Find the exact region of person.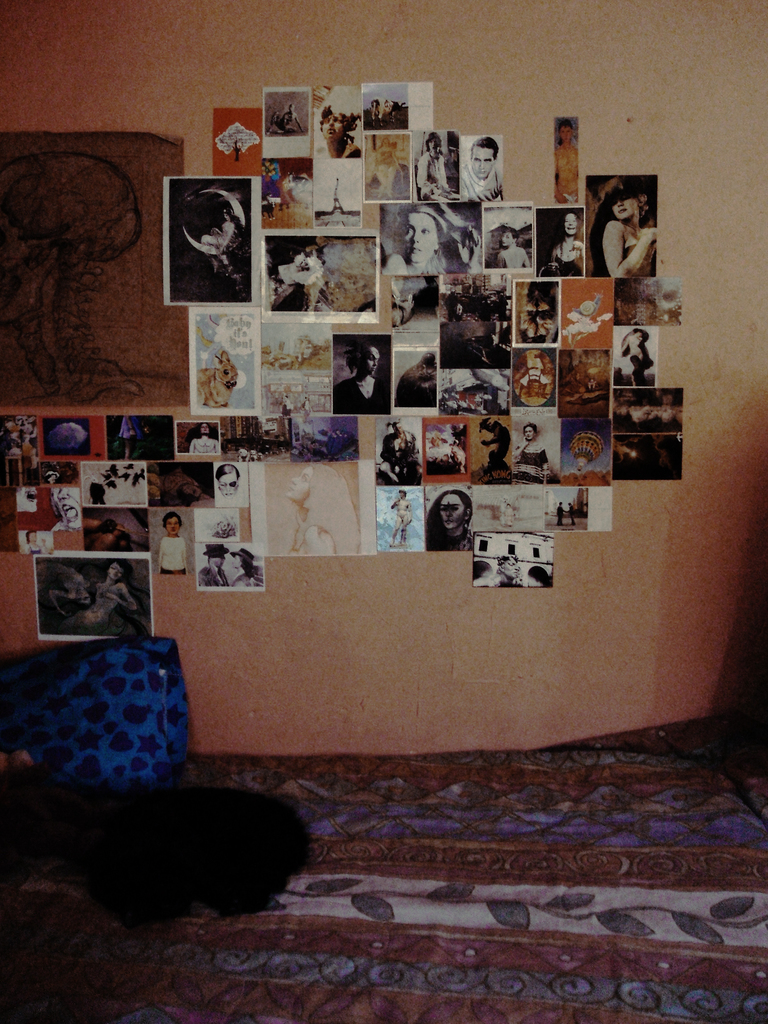
Exact region: [left=160, top=515, right=188, bottom=572].
